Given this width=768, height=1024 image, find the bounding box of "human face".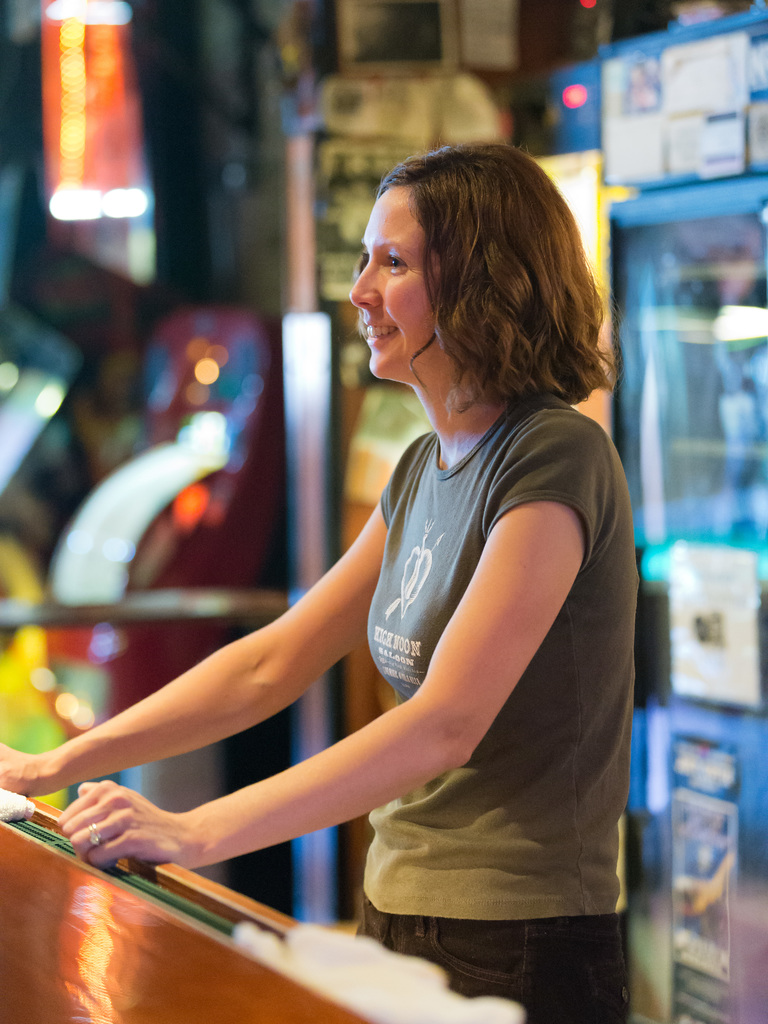
l=348, t=186, r=453, b=378.
